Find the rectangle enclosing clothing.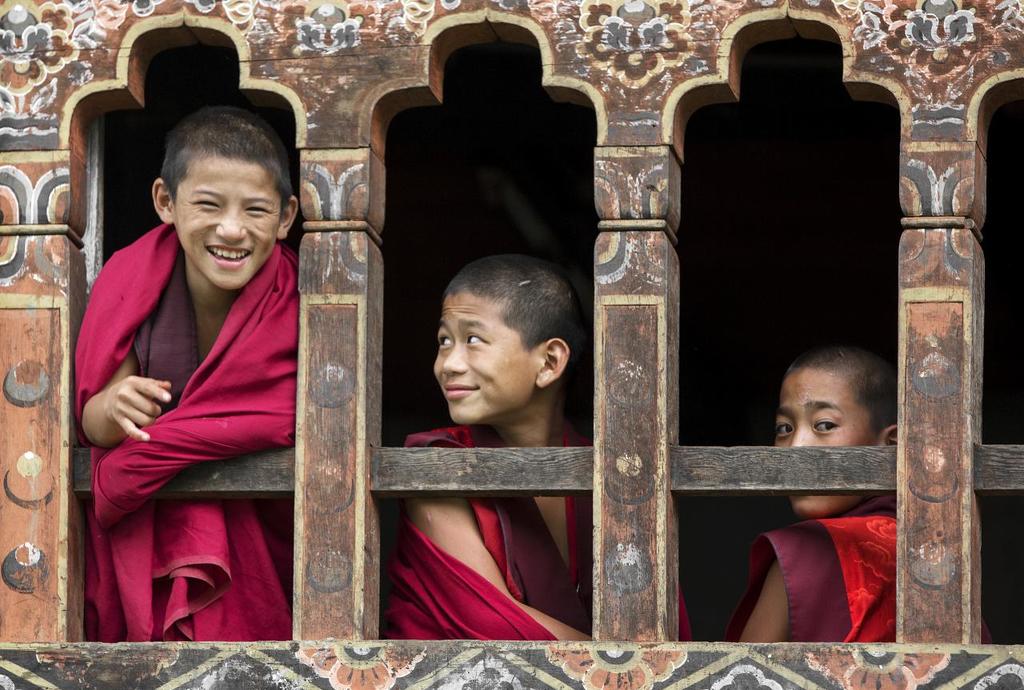
x1=77 y1=153 x2=316 y2=639.
